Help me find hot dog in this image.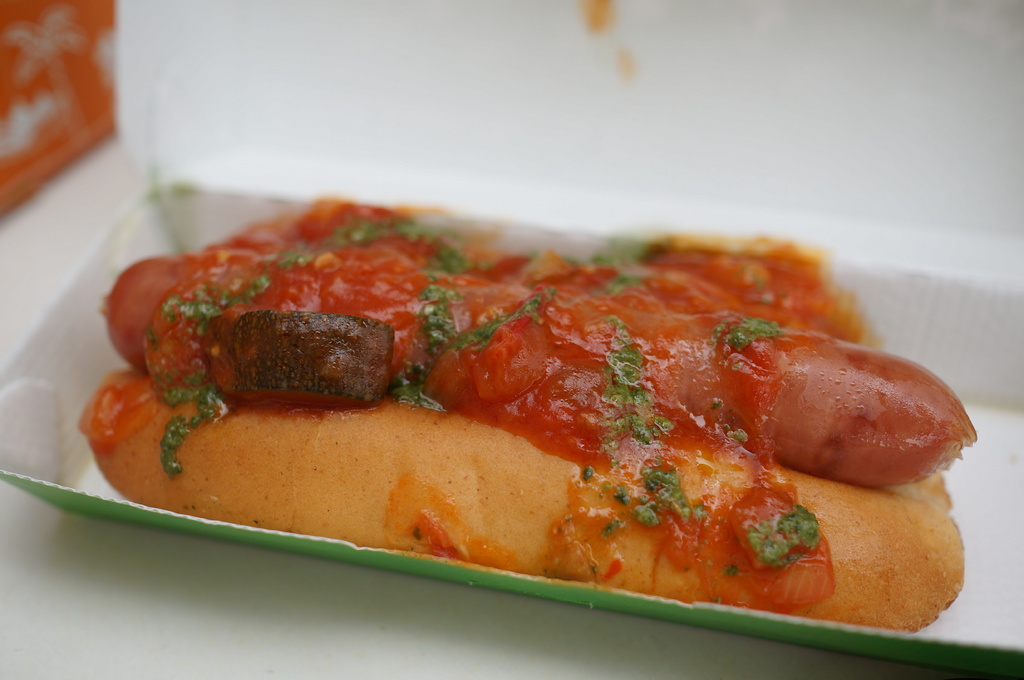
Found it: 73:188:989:631.
